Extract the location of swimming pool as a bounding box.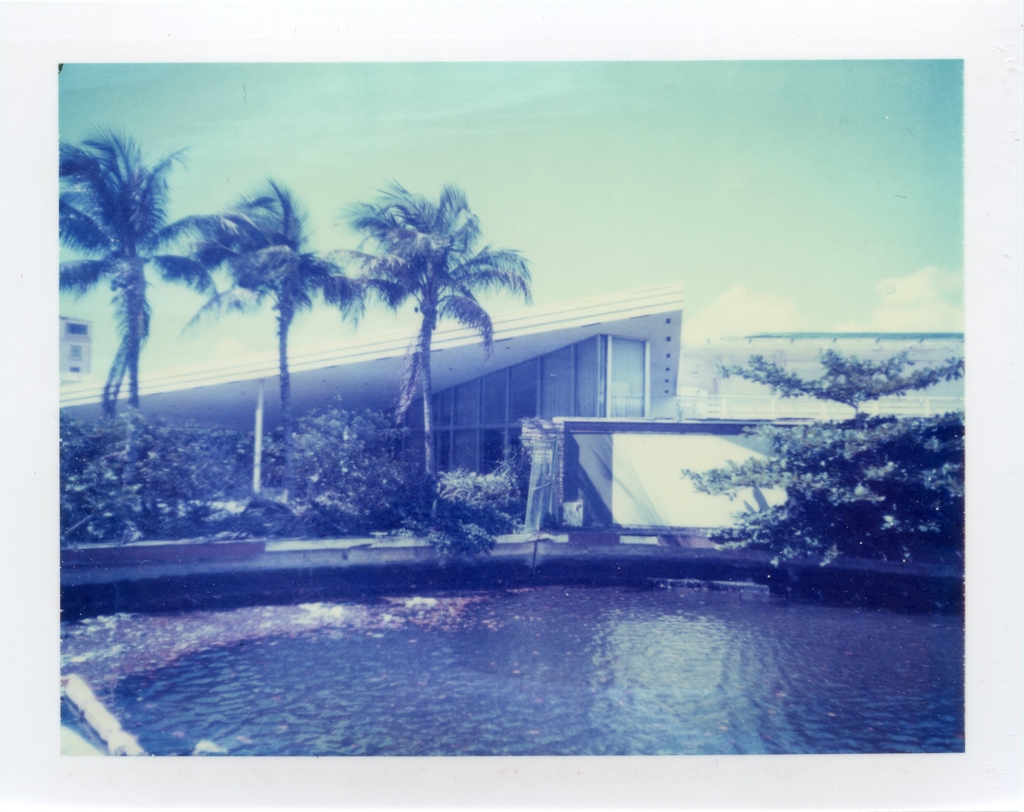
(left=40, top=552, right=908, bottom=765).
